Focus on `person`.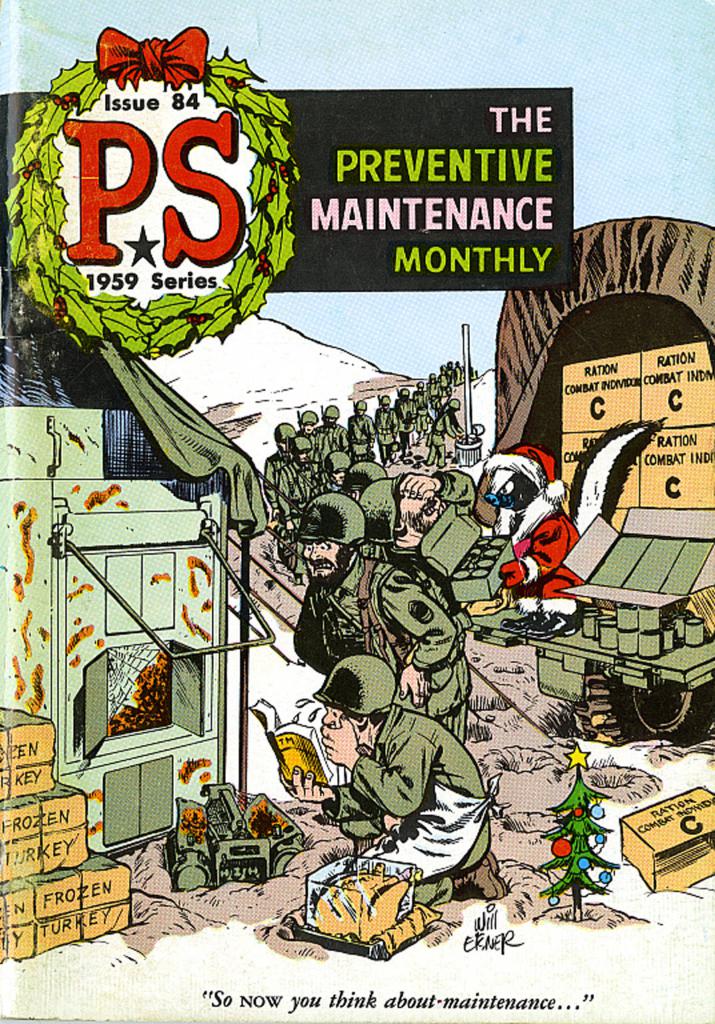
Focused at bbox=[383, 397, 410, 427].
